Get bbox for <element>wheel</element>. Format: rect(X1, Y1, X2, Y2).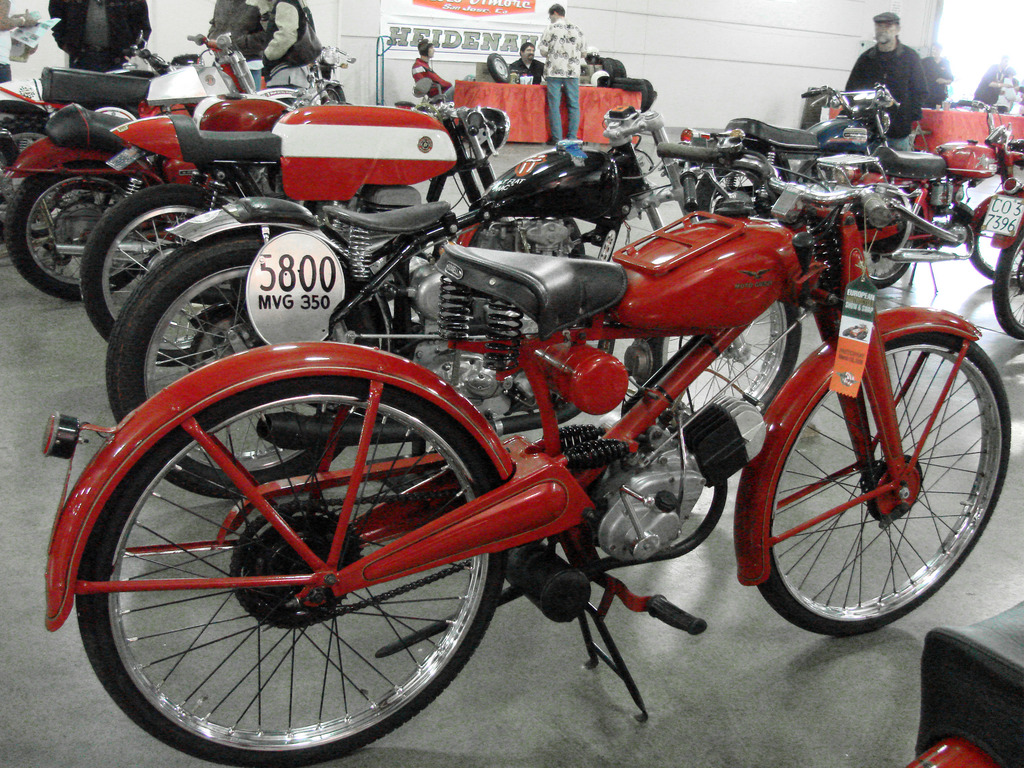
rect(108, 227, 376, 503).
